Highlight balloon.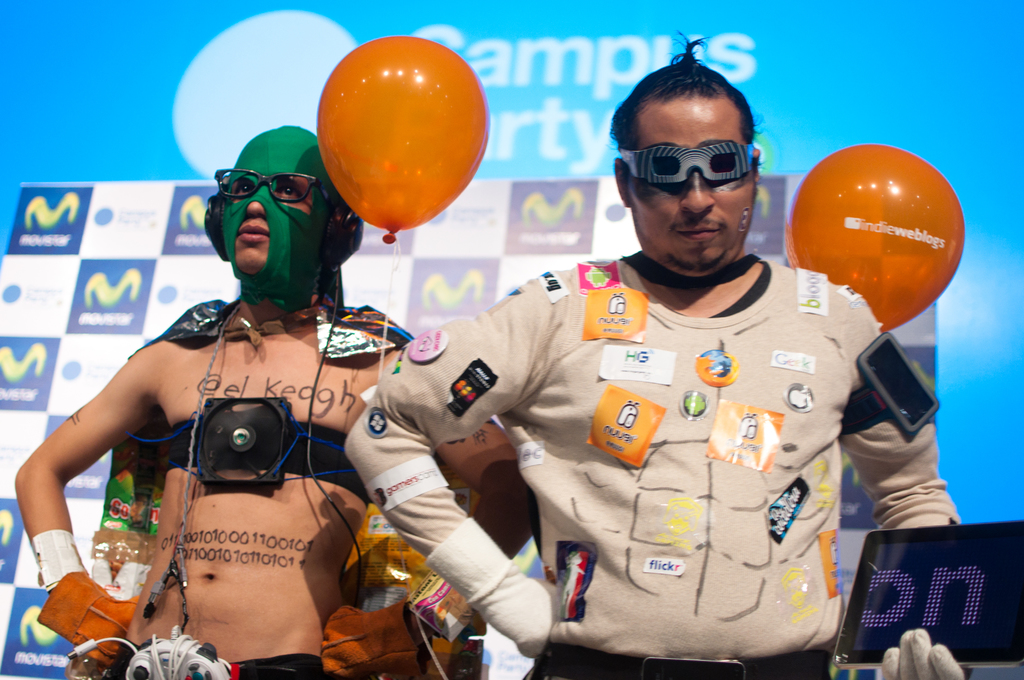
Highlighted region: <region>783, 143, 969, 332</region>.
